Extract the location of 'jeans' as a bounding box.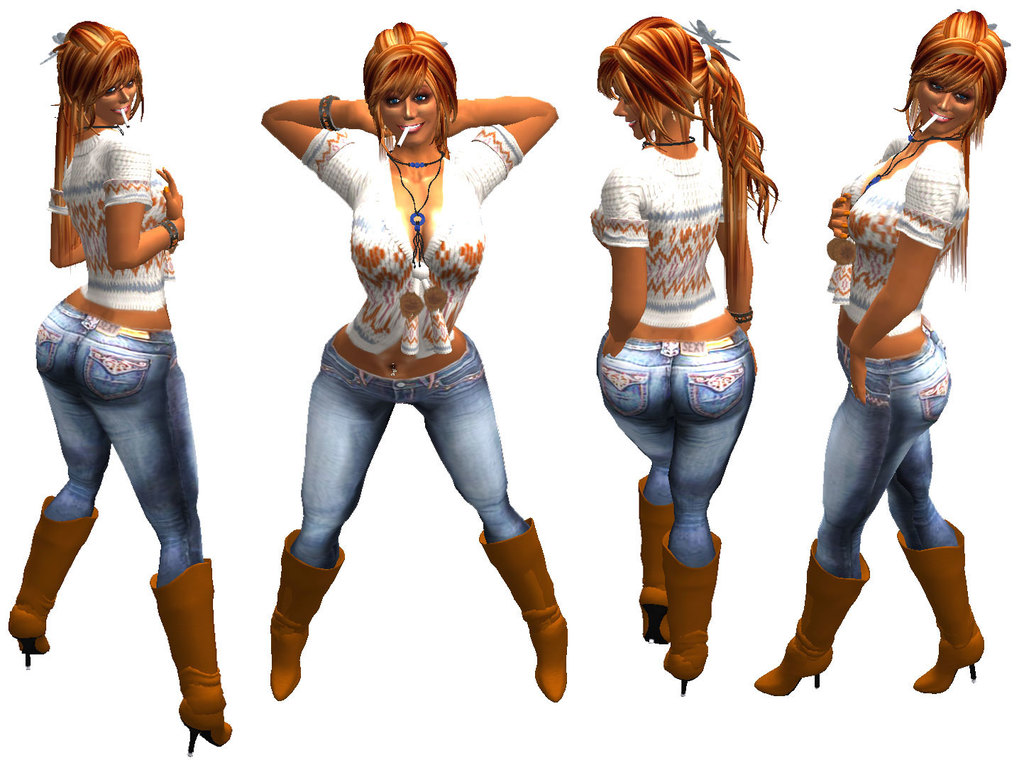
select_region(814, 334, 952, 580).
